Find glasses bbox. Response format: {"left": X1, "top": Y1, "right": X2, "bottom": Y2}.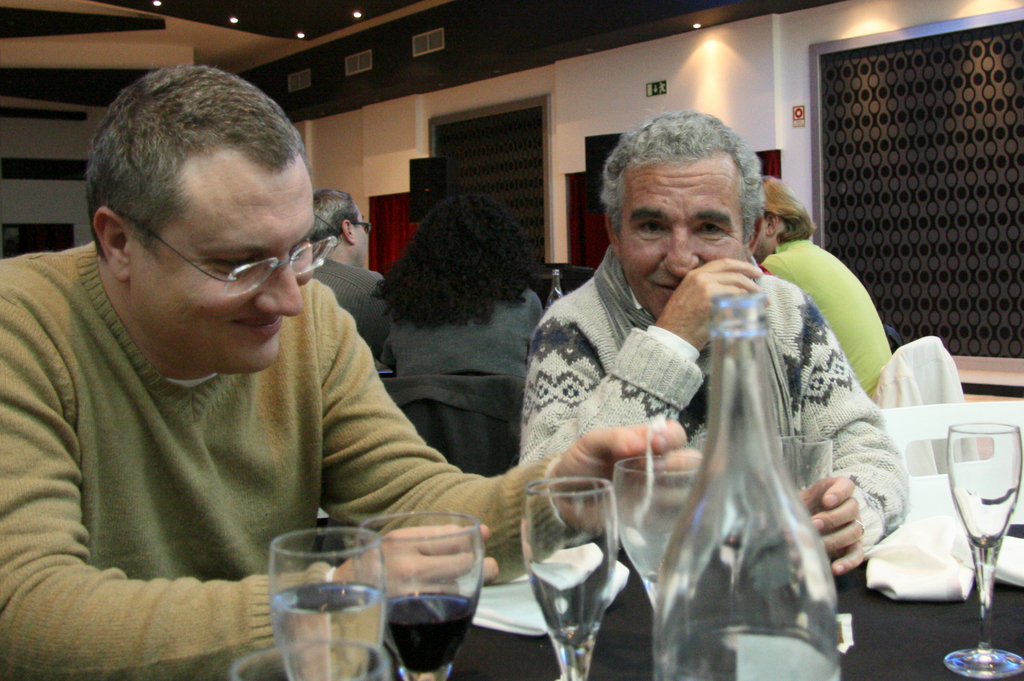
{"left": 132, "top": 218, "right": 340, "bottom": 293}.
